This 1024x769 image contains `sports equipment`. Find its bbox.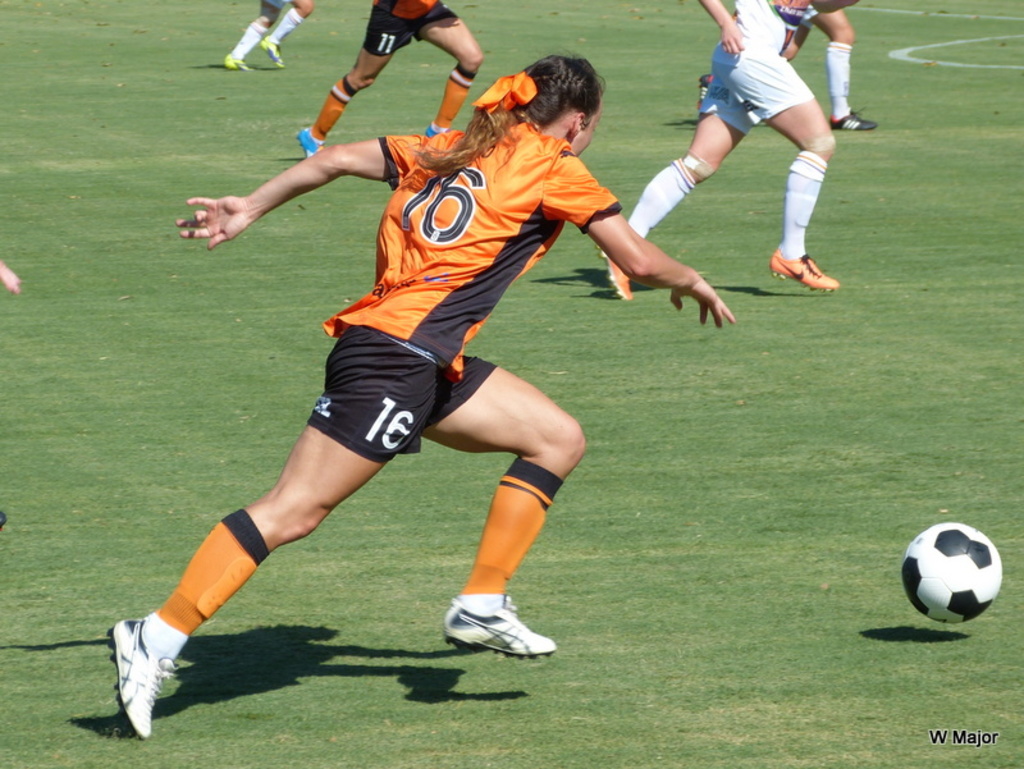
{"x1": 769, "y1": 247, "x2": 841, "y2": 294}.
